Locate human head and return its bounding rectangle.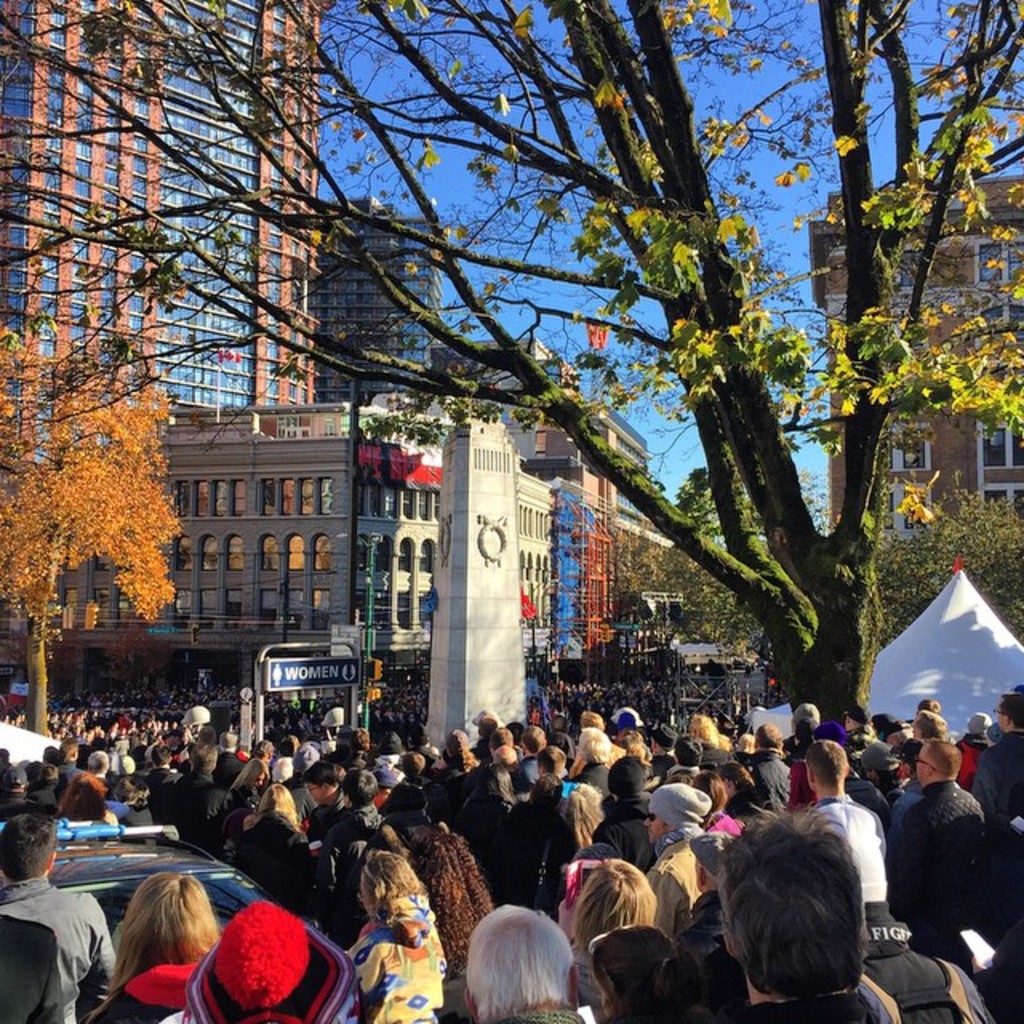
(646,781,718,840).
